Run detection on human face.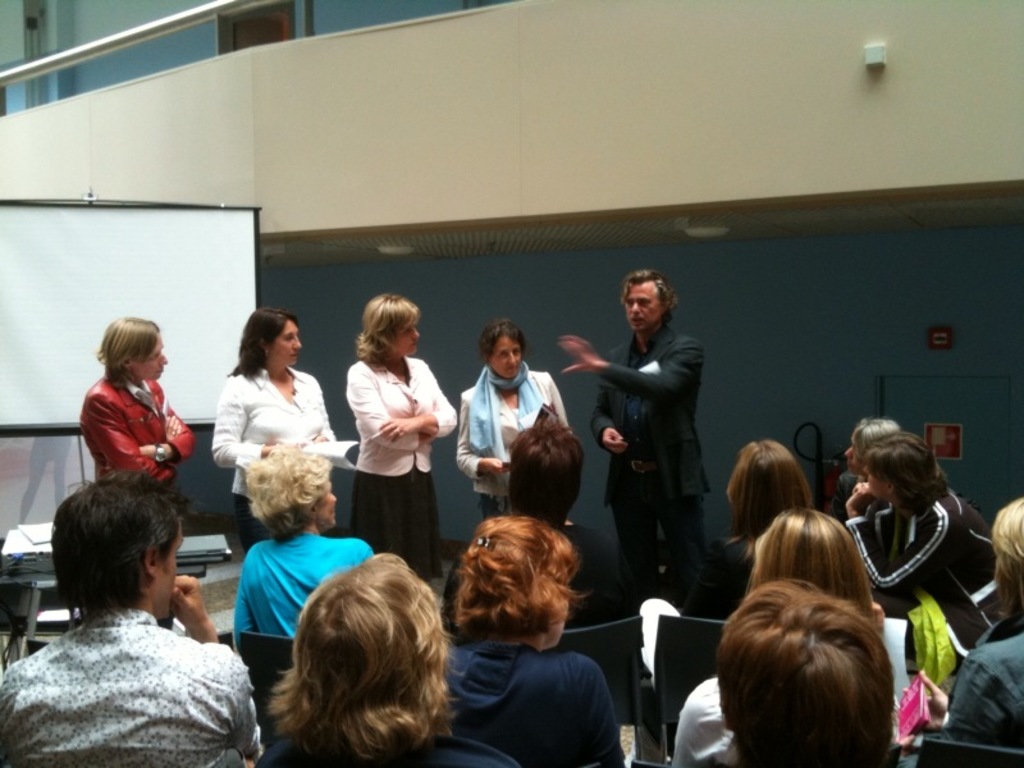
Result: {"left": 317, "top": 483, "right": 335, "bottom": 531}.
